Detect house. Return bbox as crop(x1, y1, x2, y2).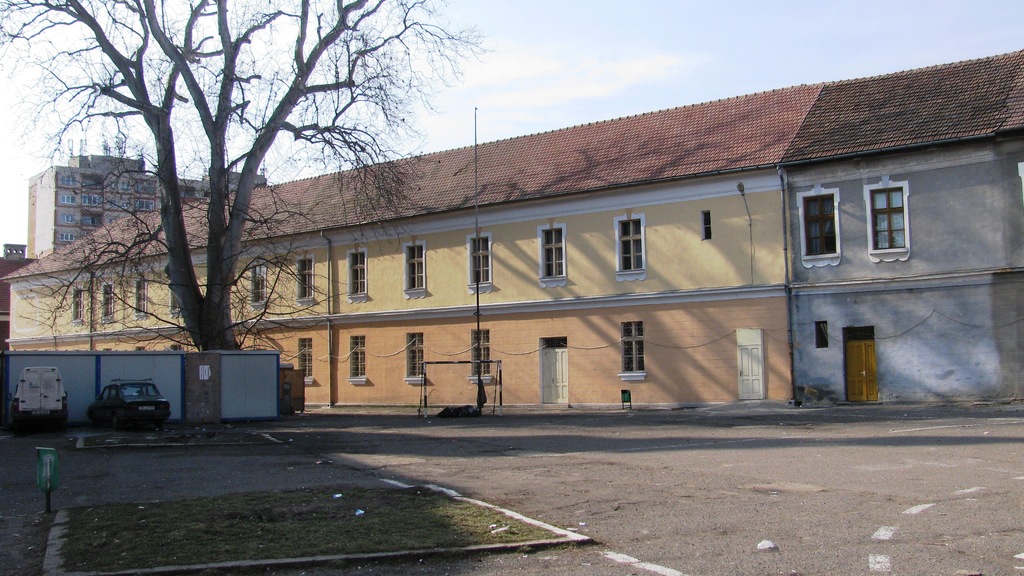
crop(0, 49, 1023, 411).
